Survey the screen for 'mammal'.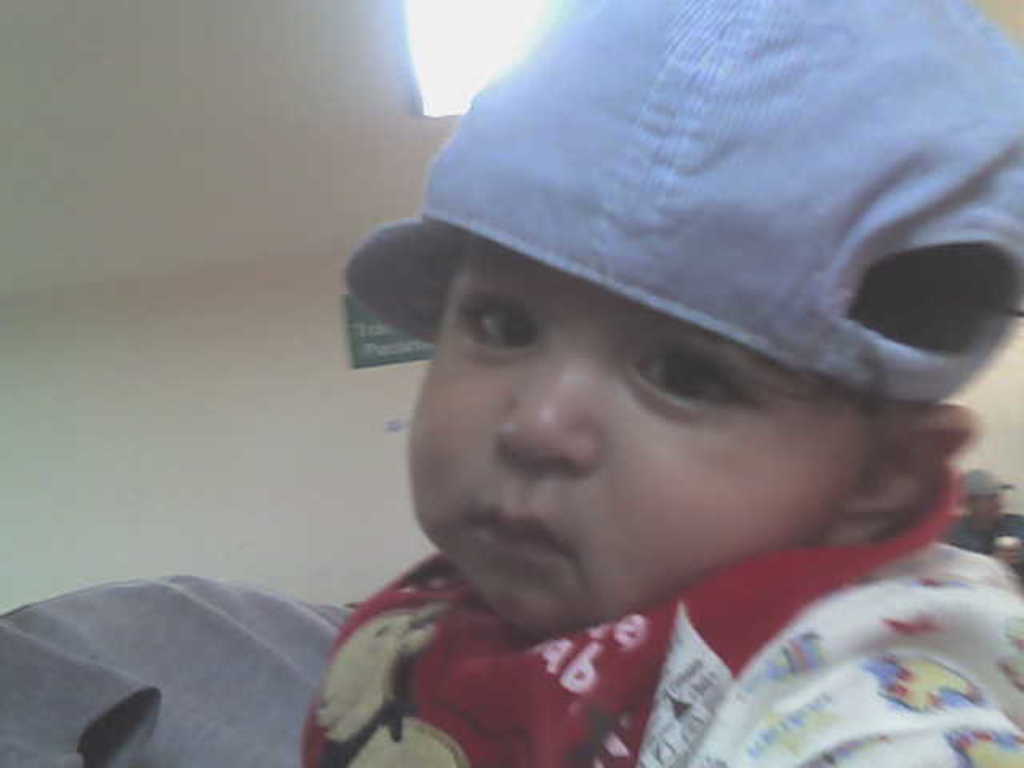
Survey found: <bbox>226, 62, 1023, 767</bbox>.
